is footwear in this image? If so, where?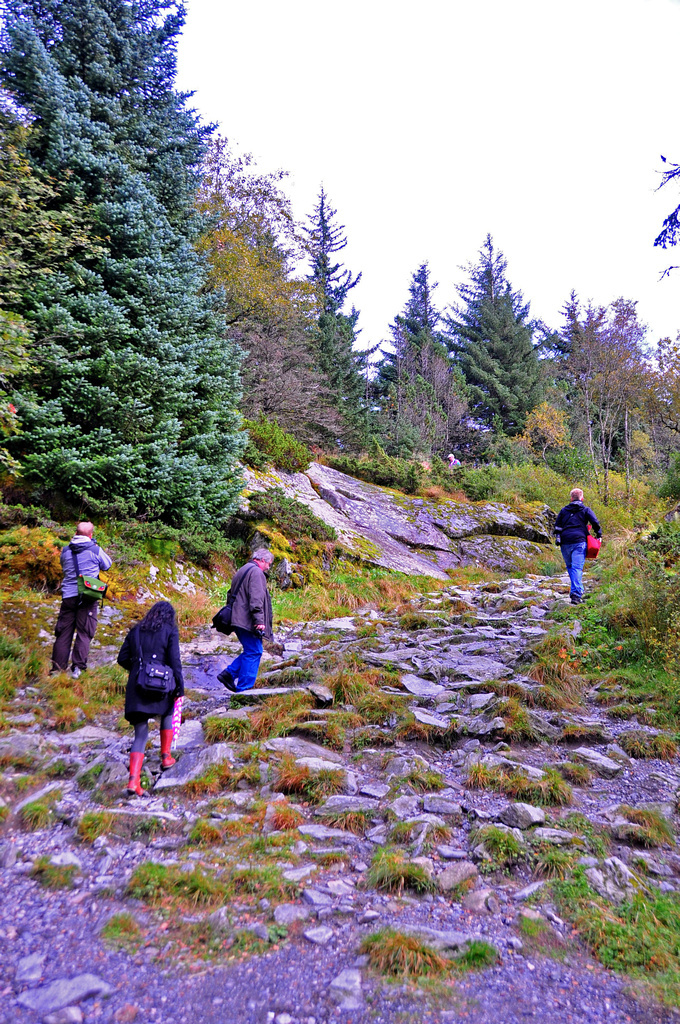
Yes, at 127, 752, 144, 795.
